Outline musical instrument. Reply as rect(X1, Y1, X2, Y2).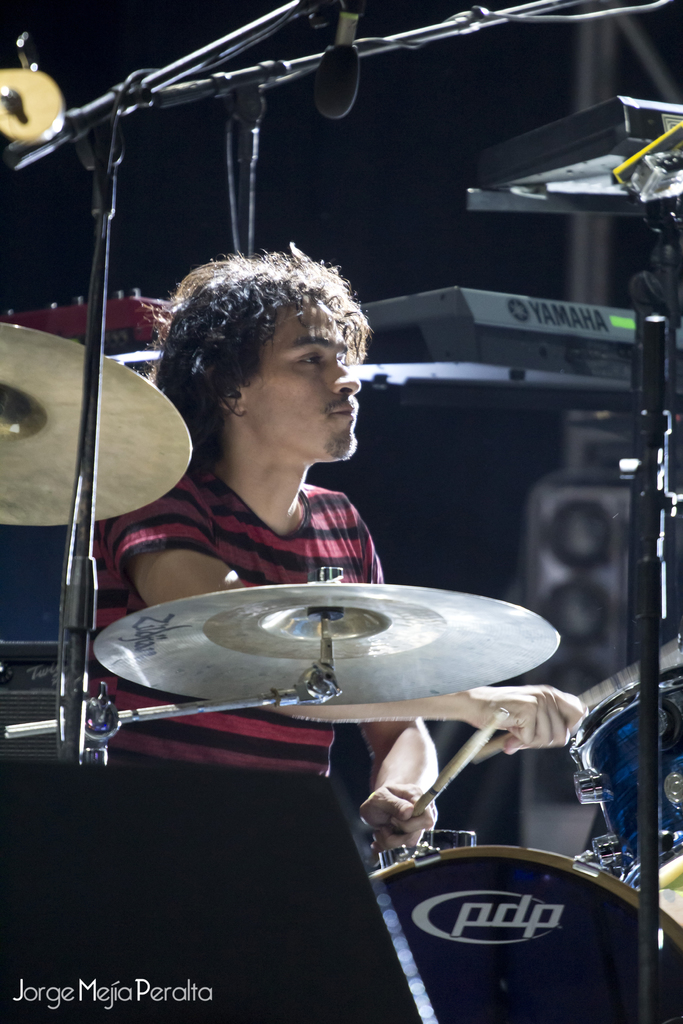
rect(88, 580, 559, 708).
